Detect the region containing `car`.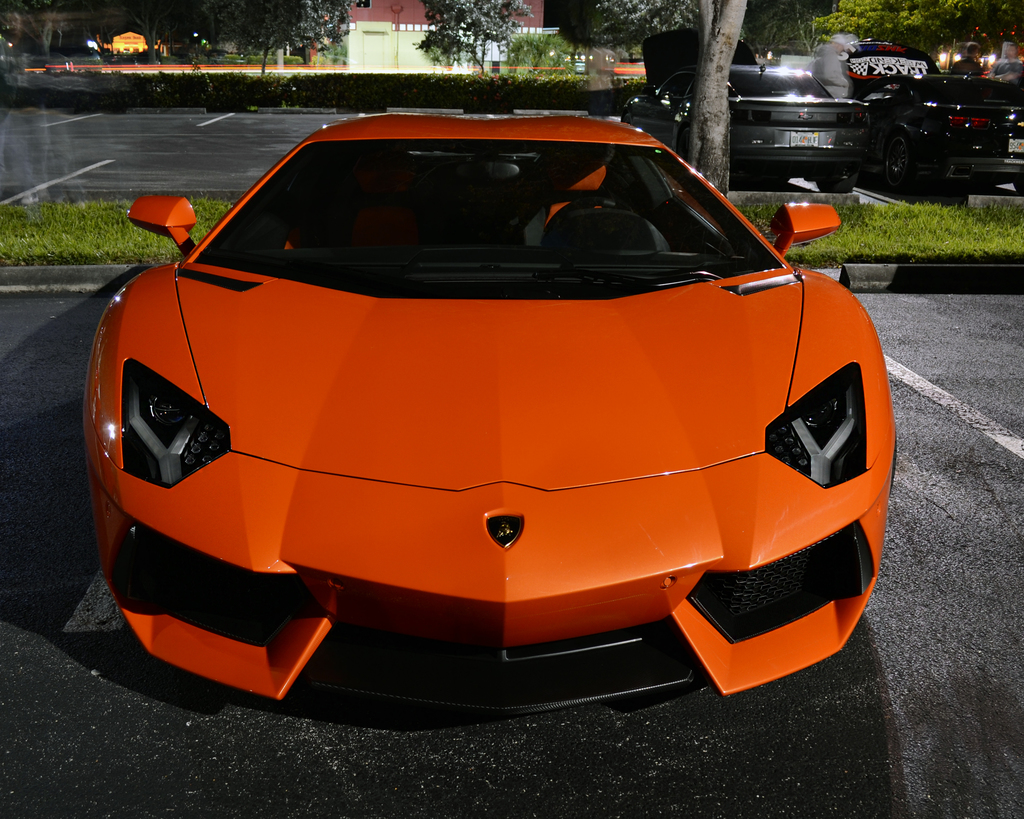
crop(850, 36, 1023, 198).
